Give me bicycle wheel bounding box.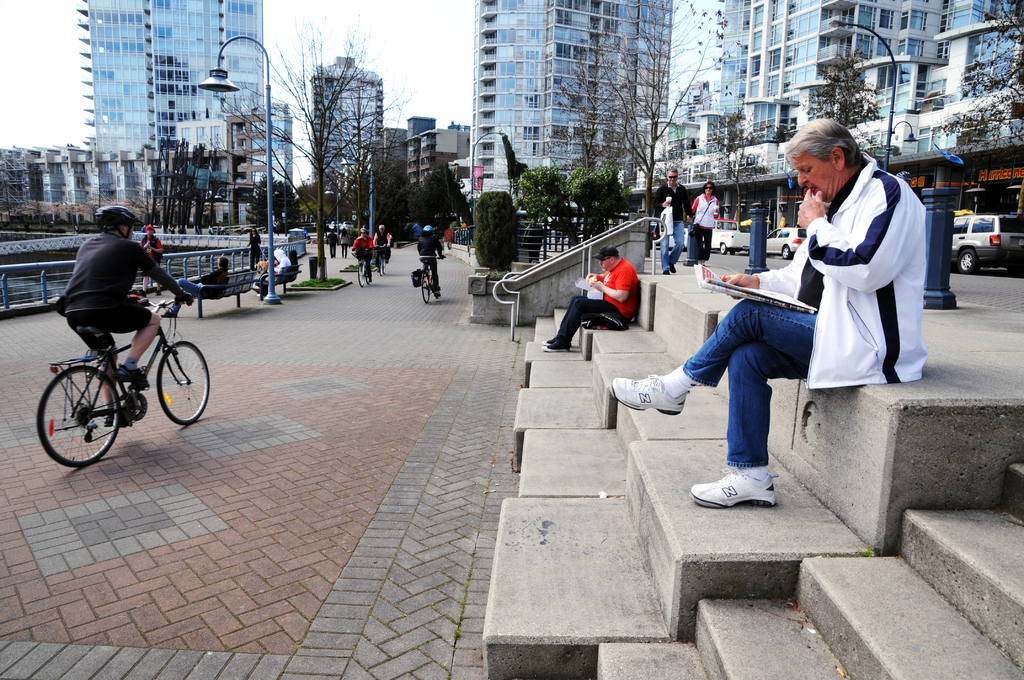
[left=34, top=366, right=122, bottom=471].
